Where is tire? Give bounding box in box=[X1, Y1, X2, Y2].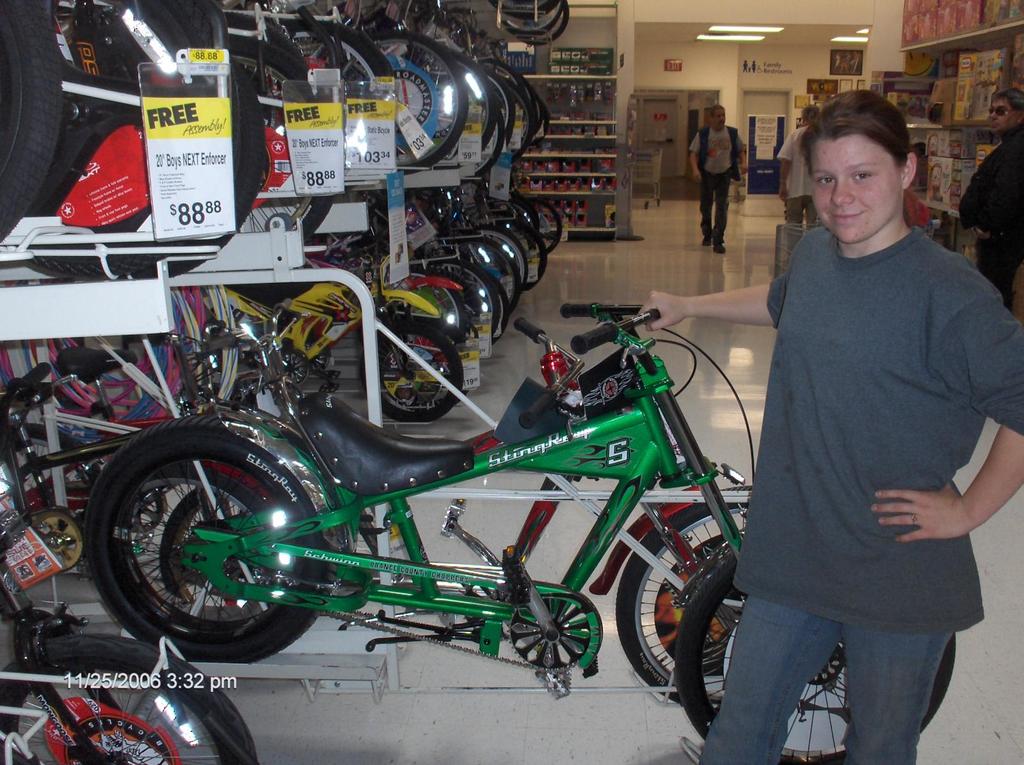
box=[81, 417, 346, 667].
